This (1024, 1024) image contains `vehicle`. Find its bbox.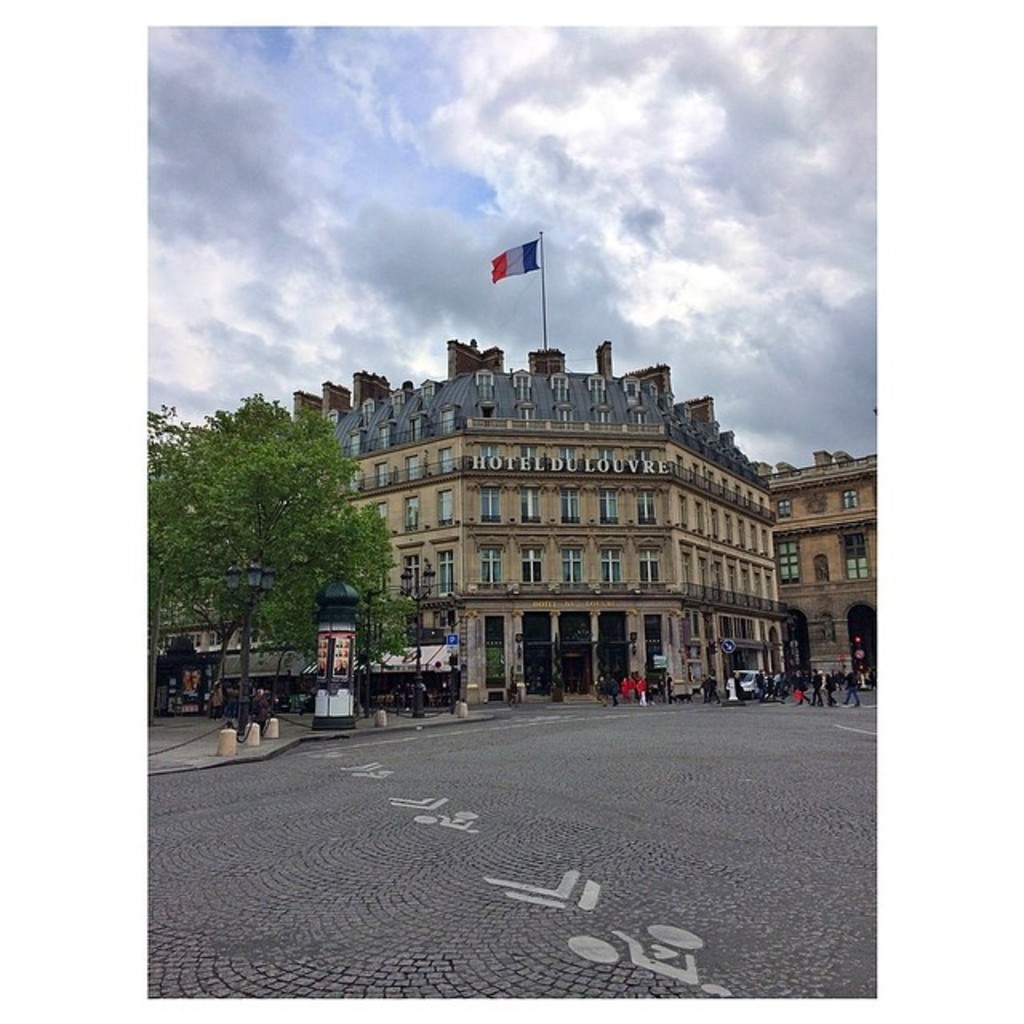
region(736, 667, 762, 701).
